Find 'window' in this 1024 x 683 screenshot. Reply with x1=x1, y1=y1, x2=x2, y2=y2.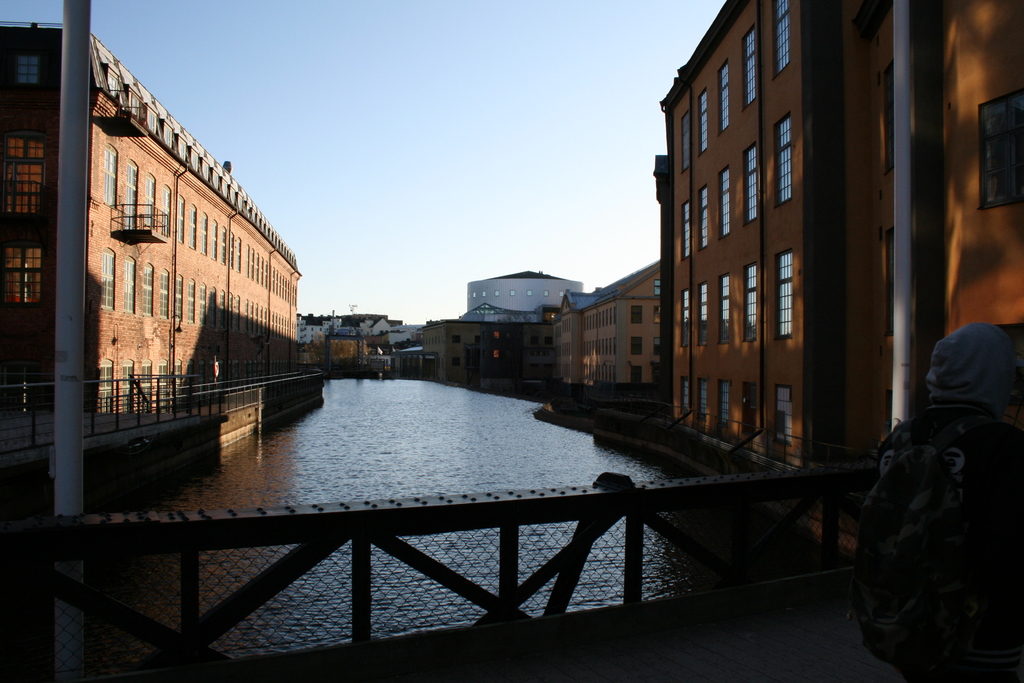
x1=771, y1=115, x2=796, y2=207.
